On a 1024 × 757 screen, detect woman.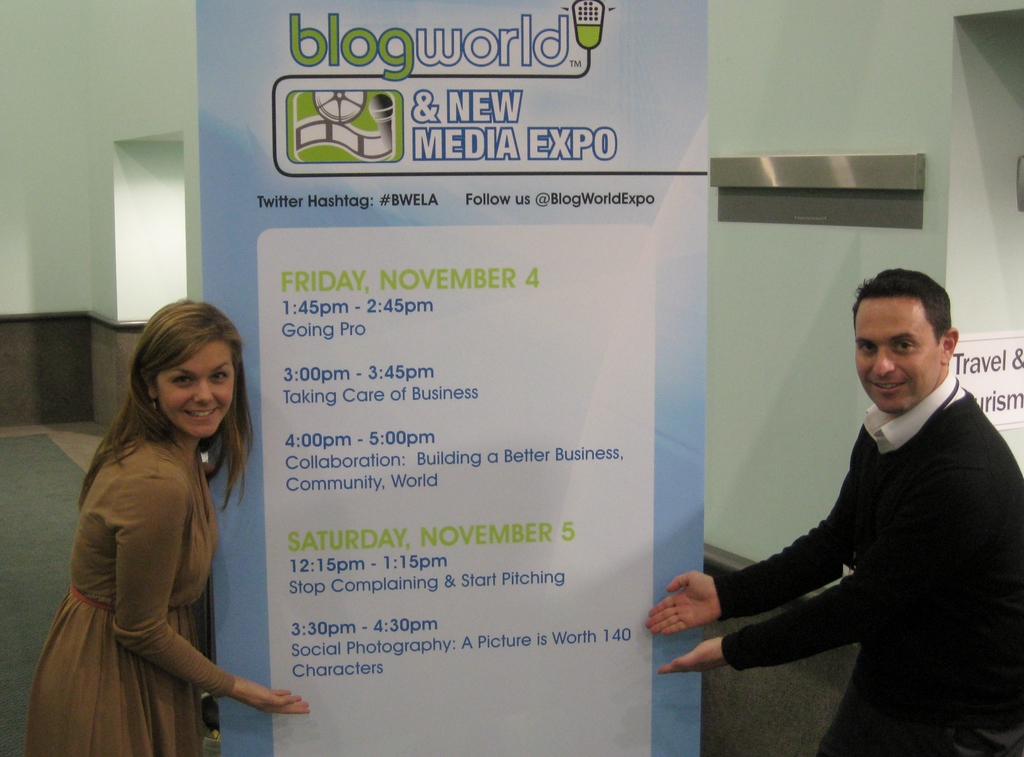
[left=24, top=283, right=289, bottom=756].
